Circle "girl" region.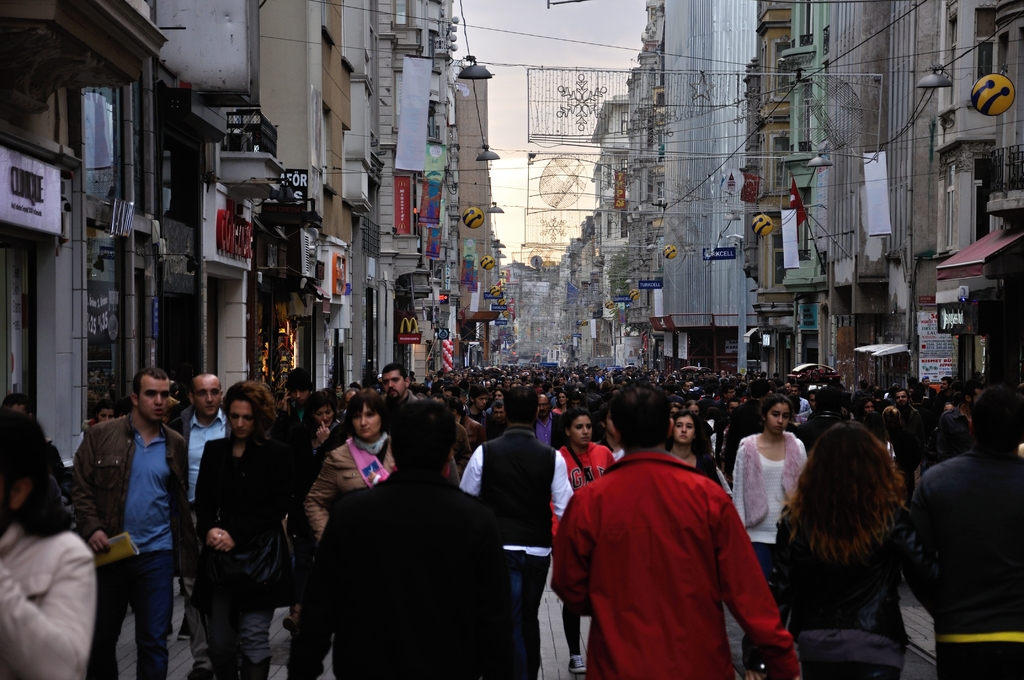
Region: [x1=669, y1=409, x2=717, y2=480].
